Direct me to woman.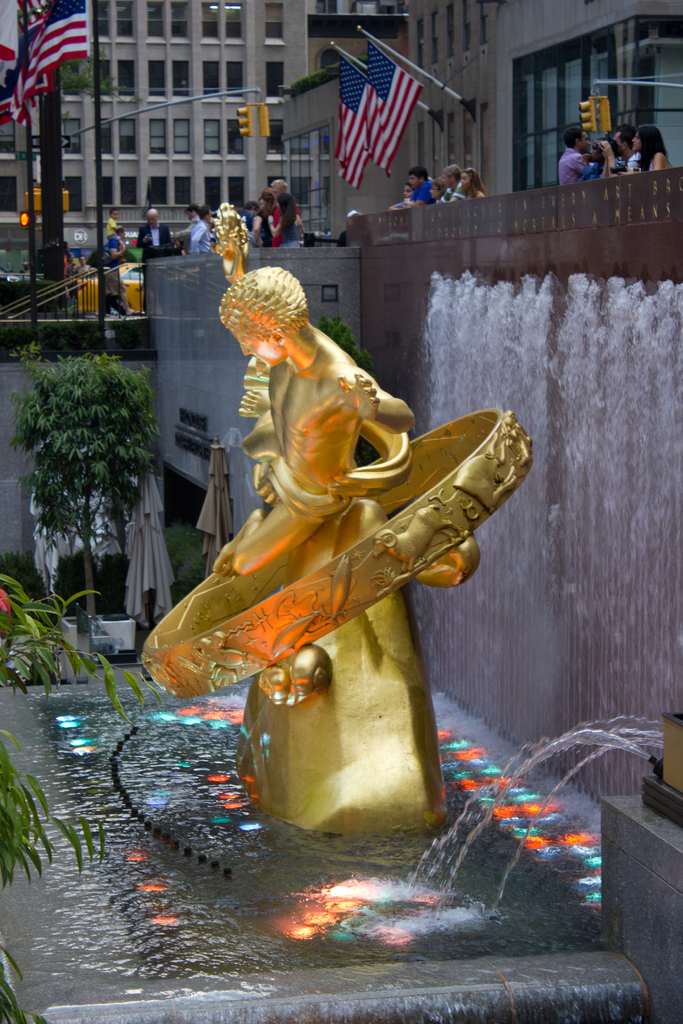
Direction: <bbox>257, 196, 266, 212</bbox>.
